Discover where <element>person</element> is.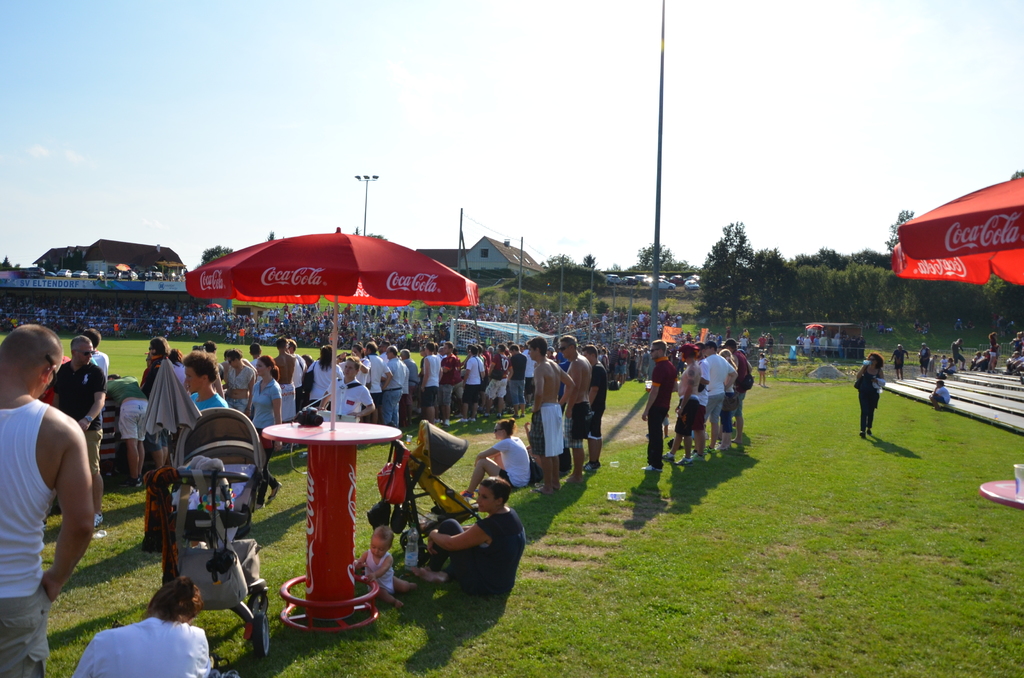
Discovered at 705:343:730:451.
